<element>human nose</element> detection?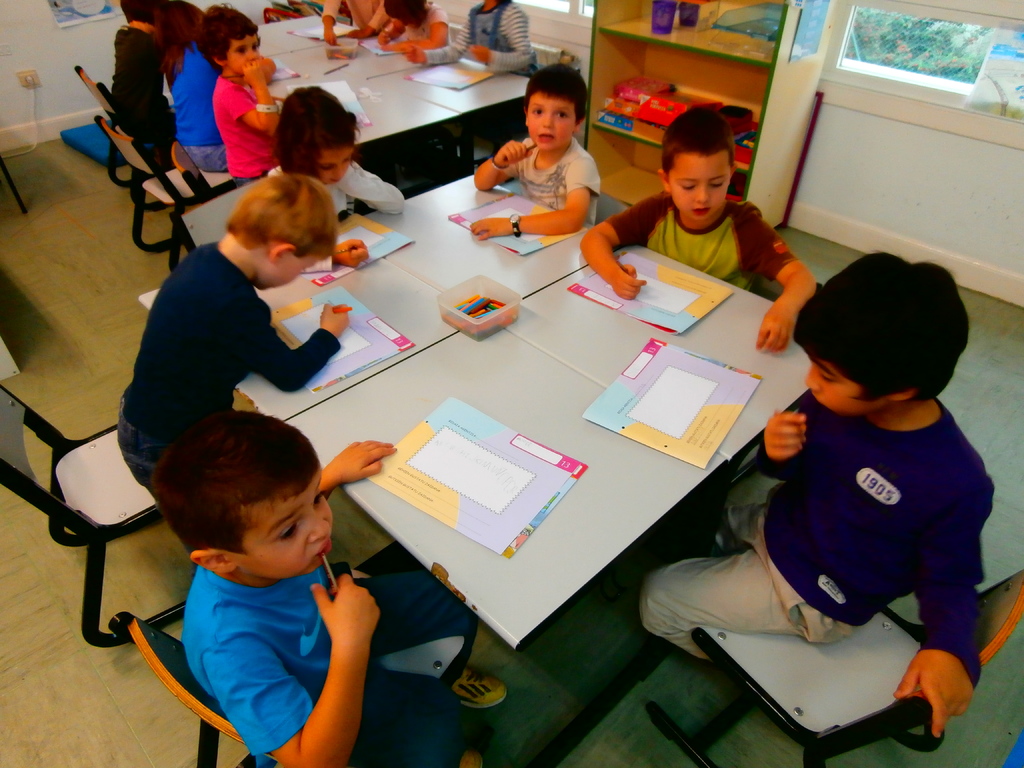
region(694, 182, 710, 205)
